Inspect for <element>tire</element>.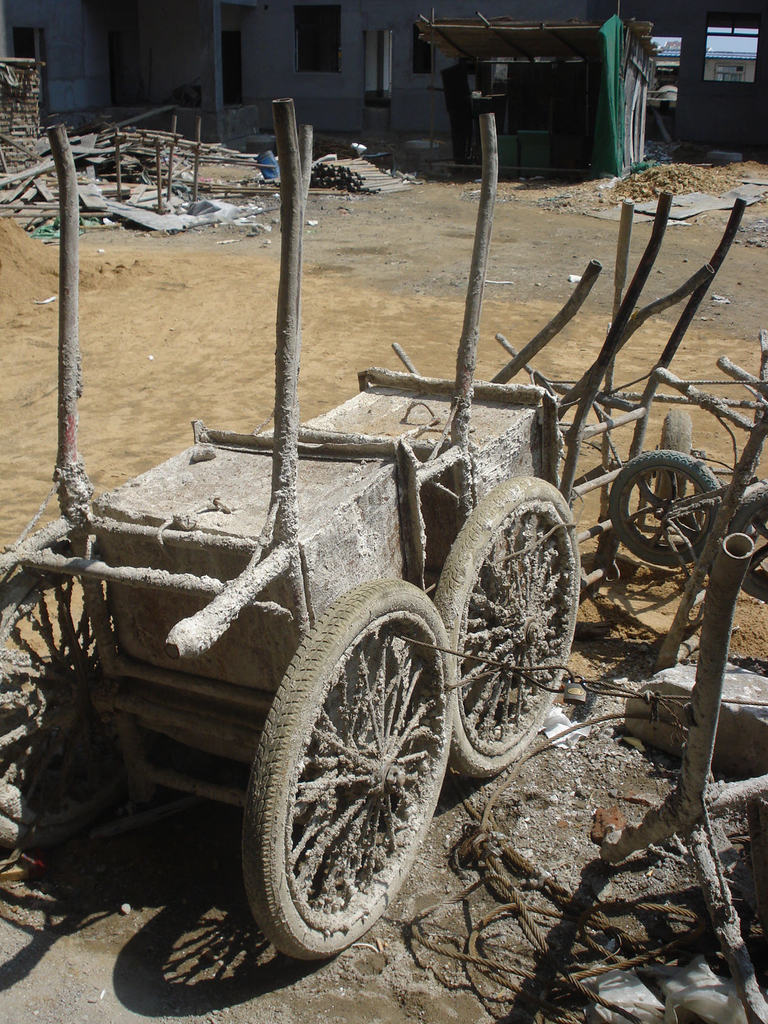
Inspection: detection(246, 575, 456, 956).
